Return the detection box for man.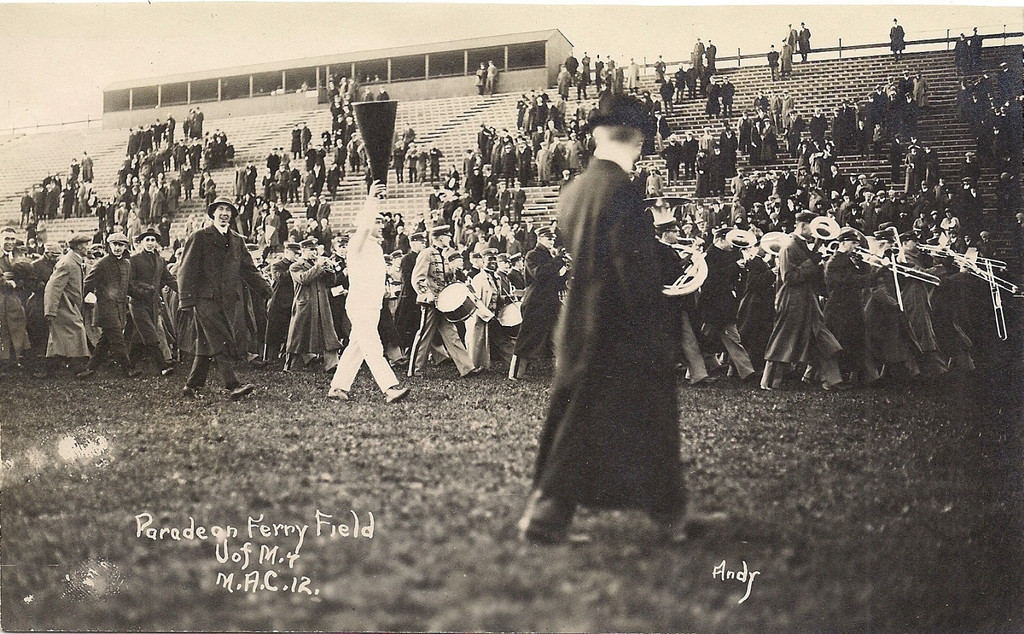
(left=991, top=168, right=1022, bottom=220).
